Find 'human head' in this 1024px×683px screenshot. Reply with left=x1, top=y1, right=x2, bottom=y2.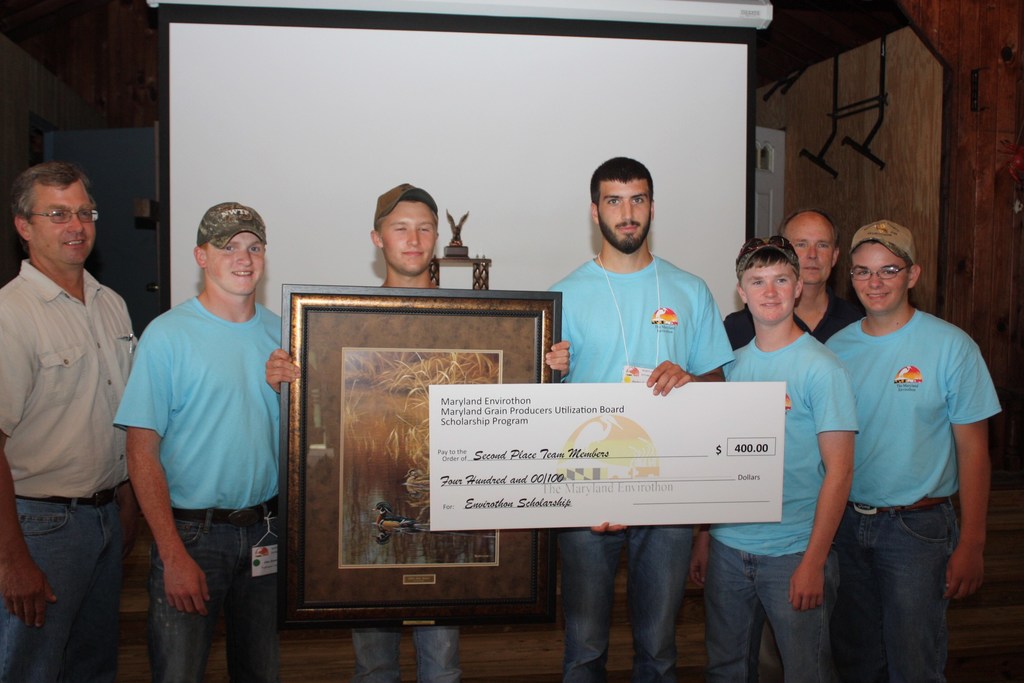
left=194, top=201, right=269, bottom=299.
